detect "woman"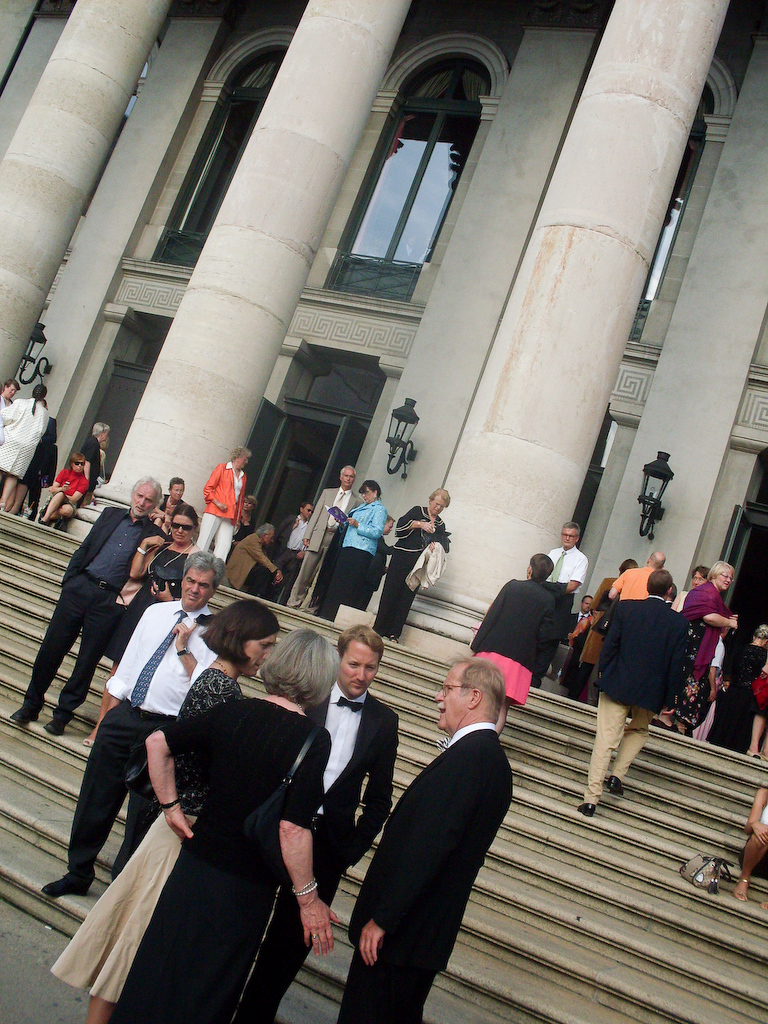
84 510 203 747
